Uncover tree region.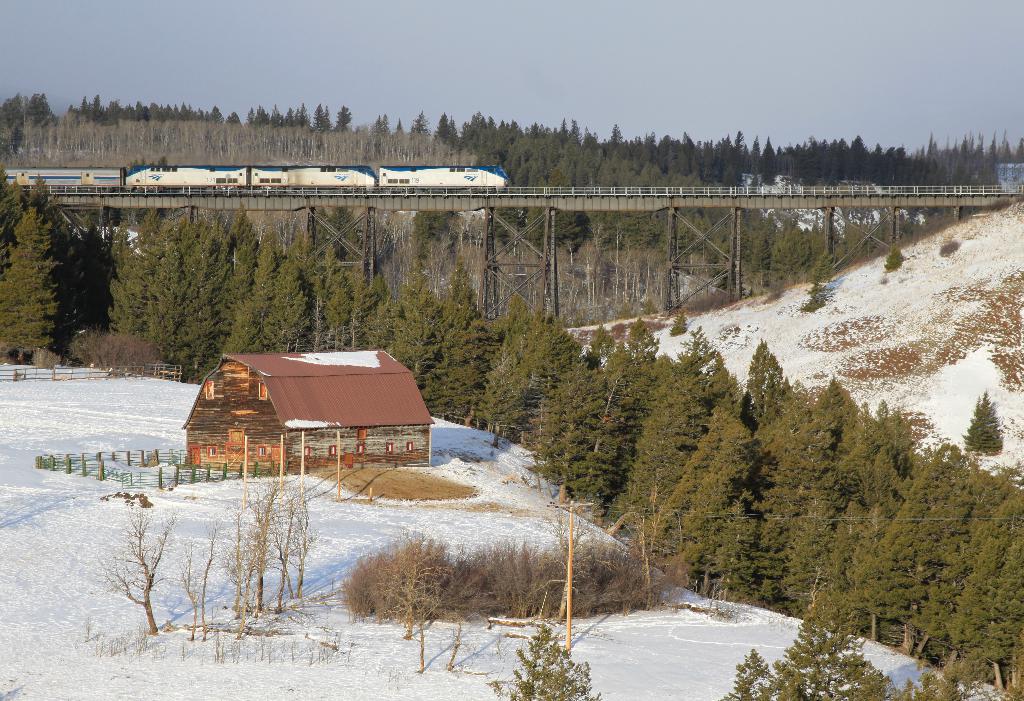
Uncovered: pyautogui.locateOnScreen(964, 394, 1002, 456).
